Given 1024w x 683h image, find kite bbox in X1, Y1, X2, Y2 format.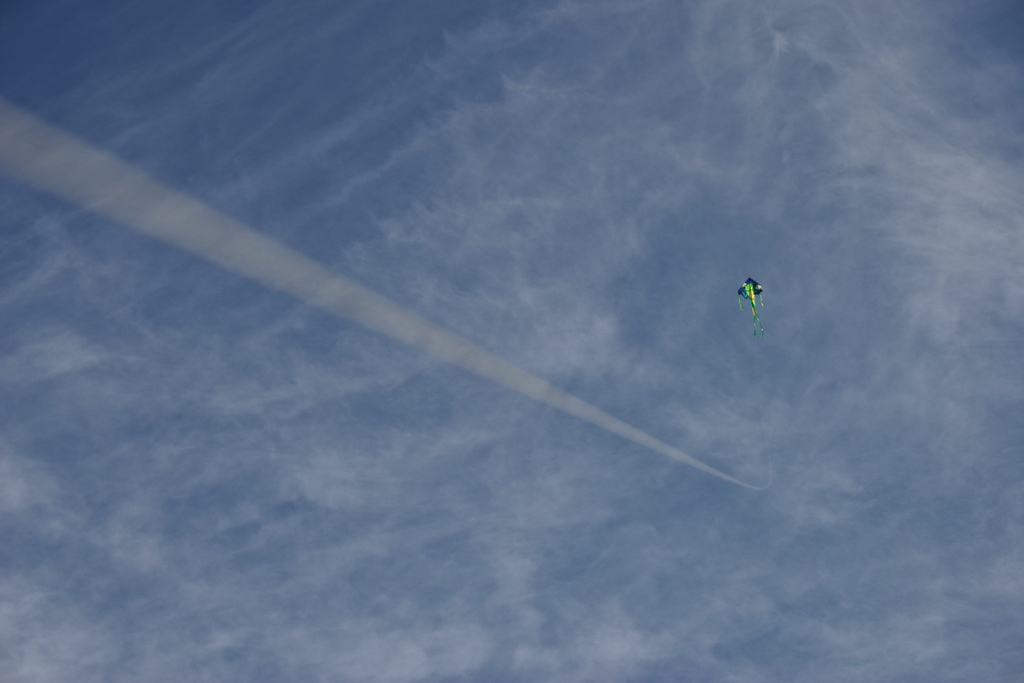
737, 277, 763, 340.
